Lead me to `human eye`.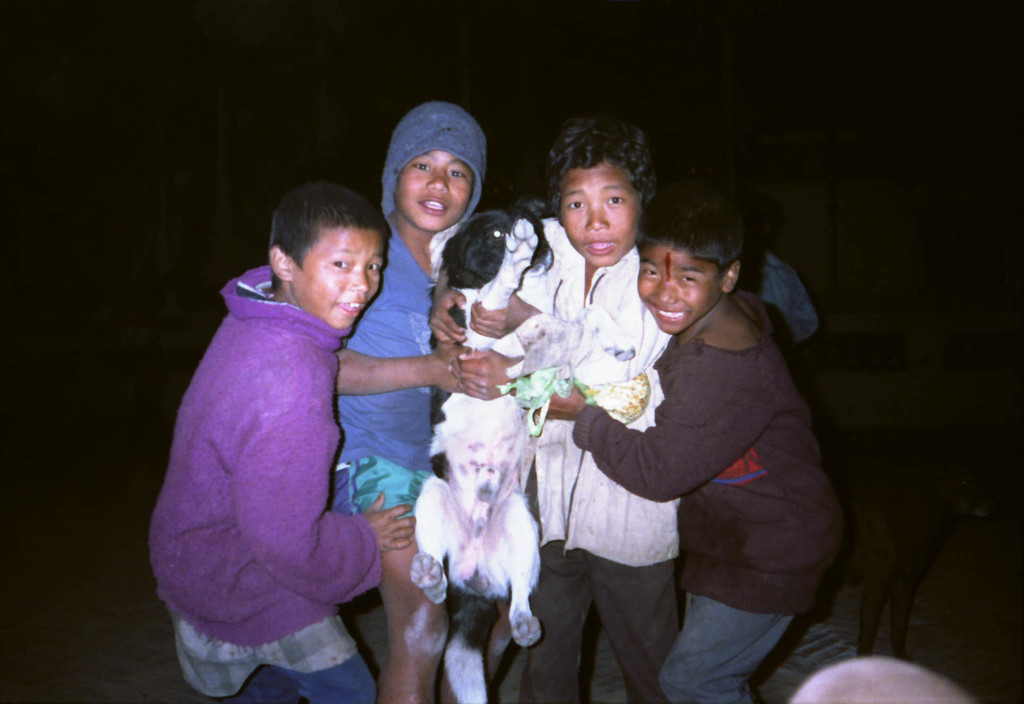
Lead to BBox(328, 253, 353, 274).
